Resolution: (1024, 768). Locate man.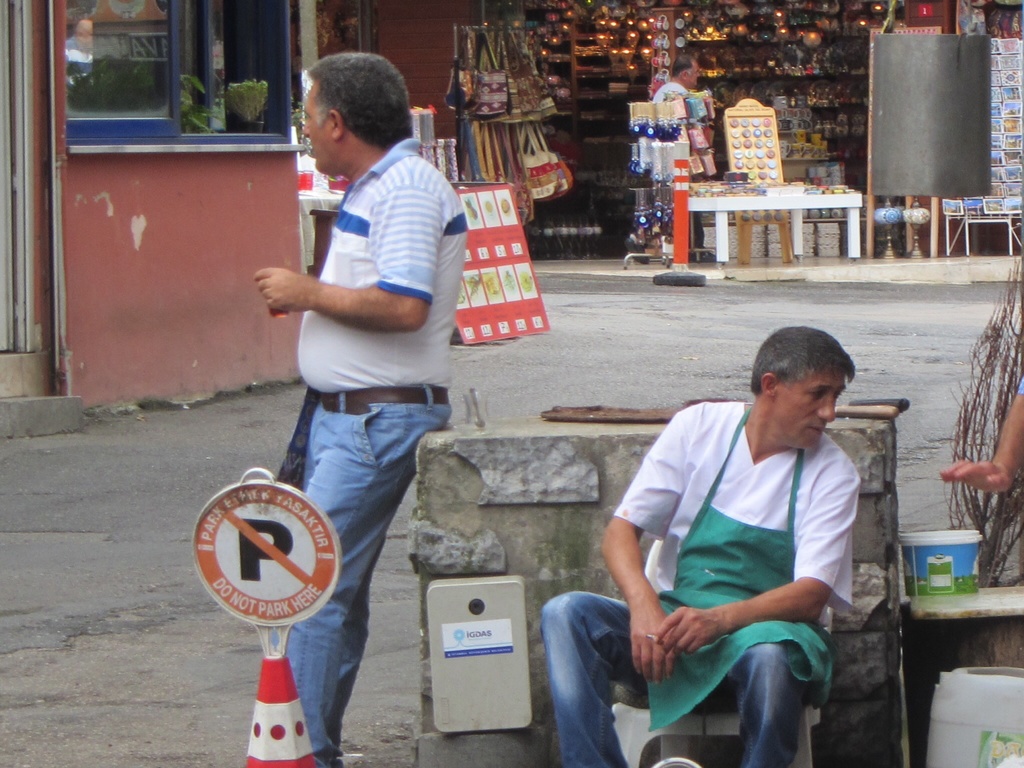
BBox(539, 323, 863, 767).
